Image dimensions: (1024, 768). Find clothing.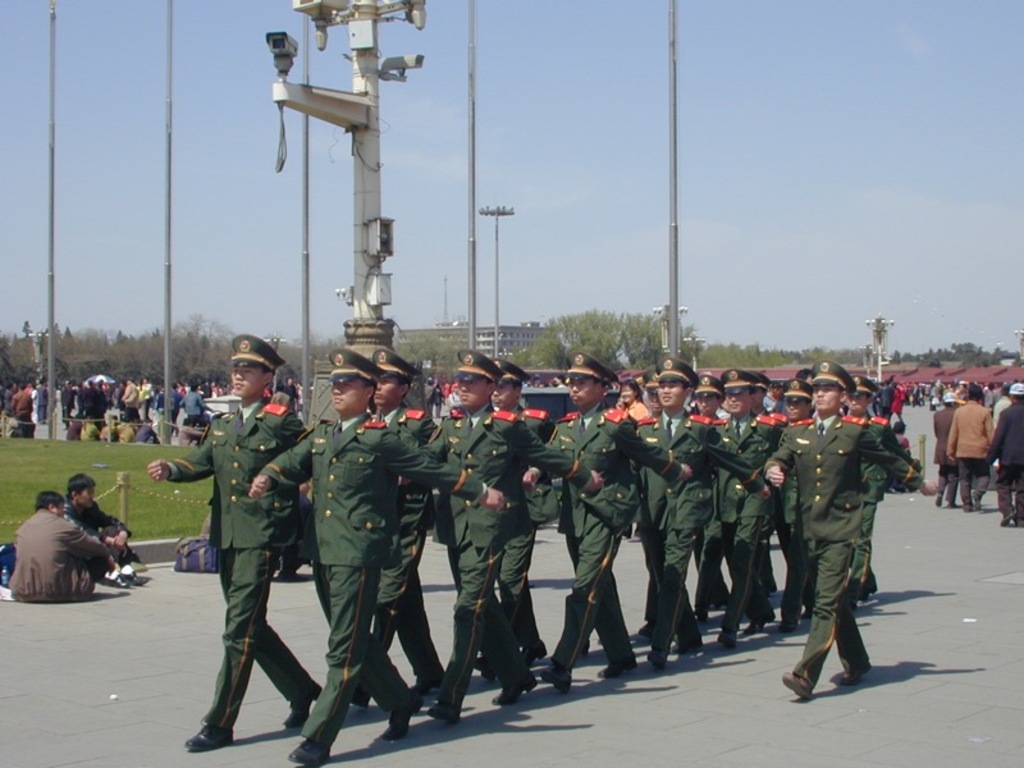
left=260, top=417, right=489, bottom=746.
